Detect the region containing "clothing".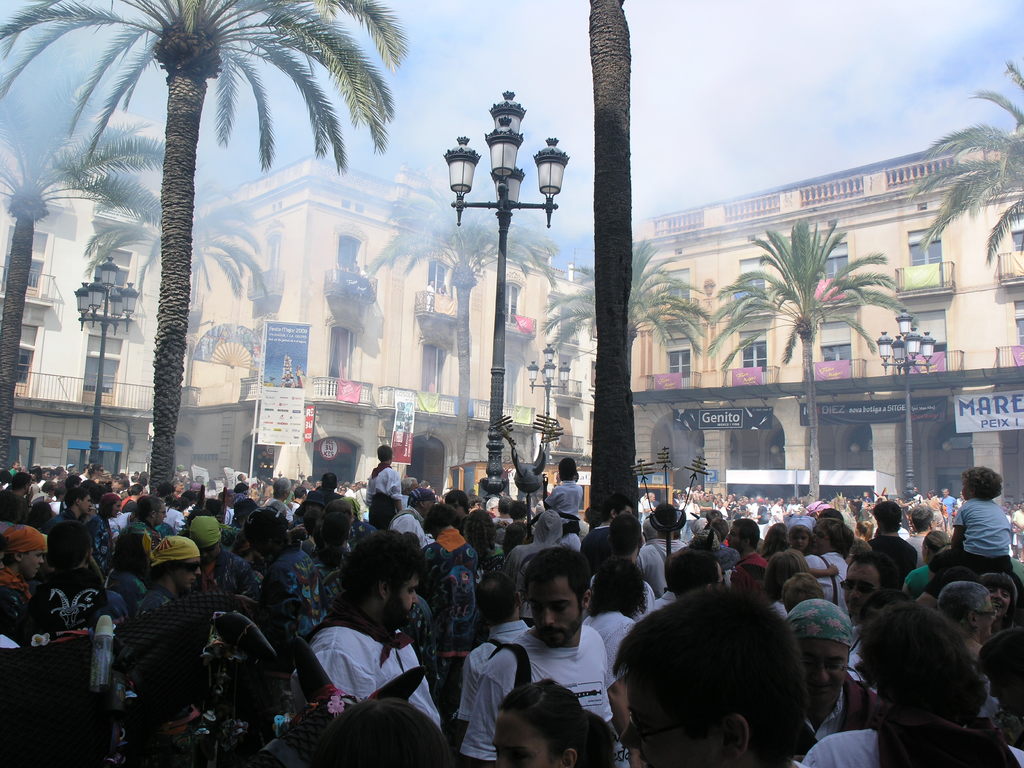
rect(194, 543, 257, 602).
